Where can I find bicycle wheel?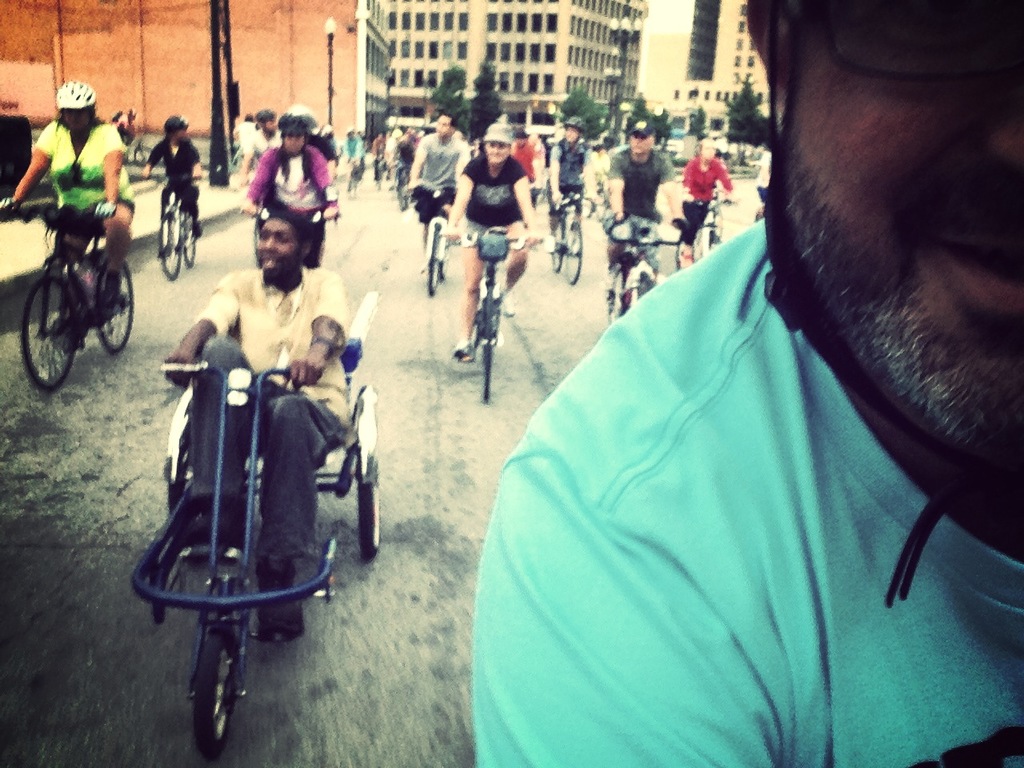
You can find it at box=[565, 223, 583, 285].
